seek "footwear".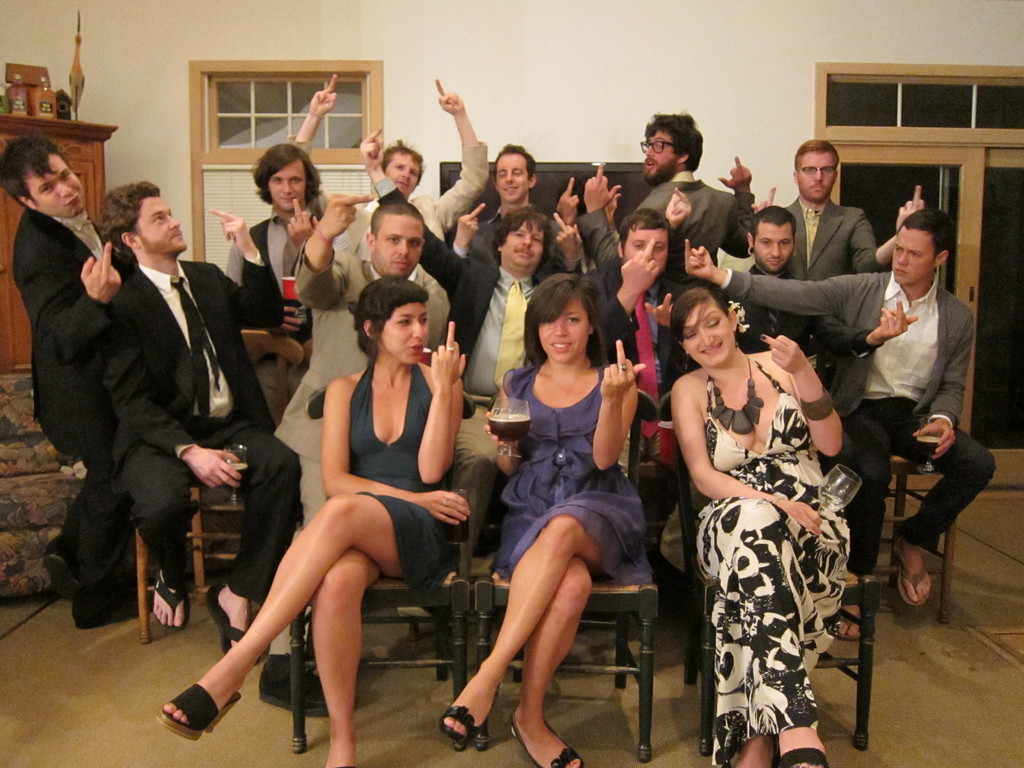
<bbox>895, 543, 936, 607</bbox>.
